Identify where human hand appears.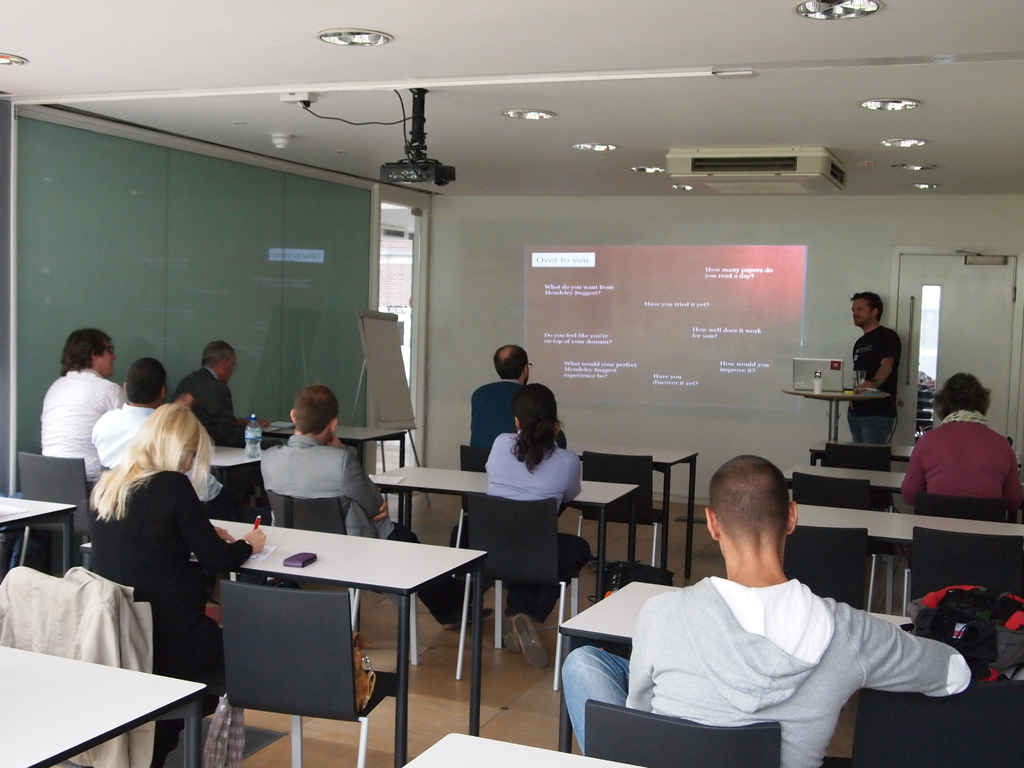
Appears at [324,430,342,447].
